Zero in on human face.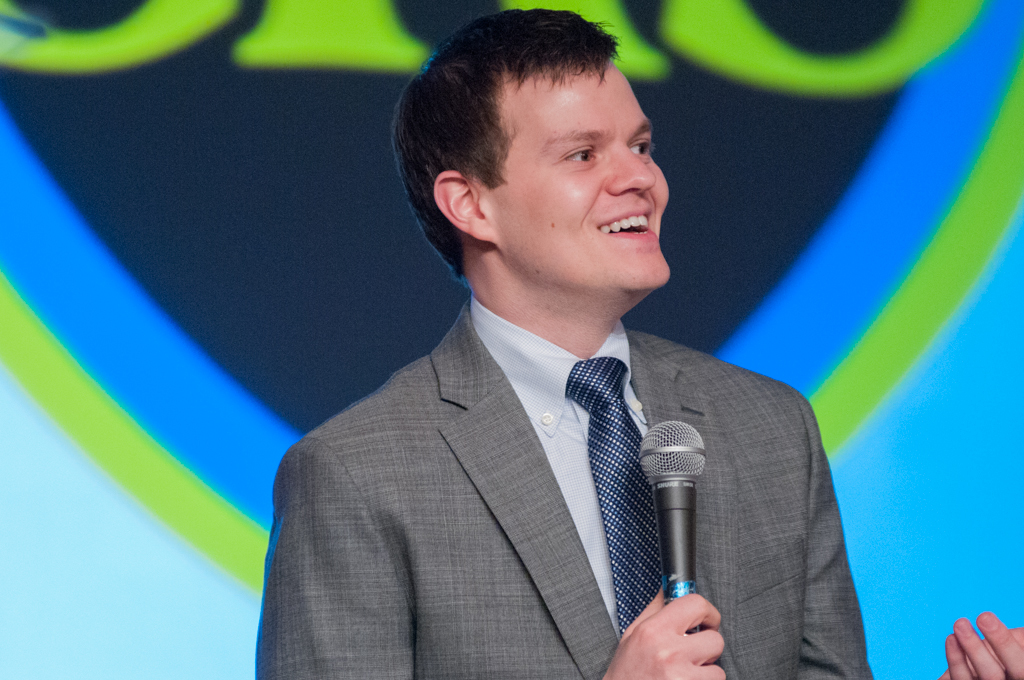
Zeroed in: left=471, top=47, right=677, bottom=300.
